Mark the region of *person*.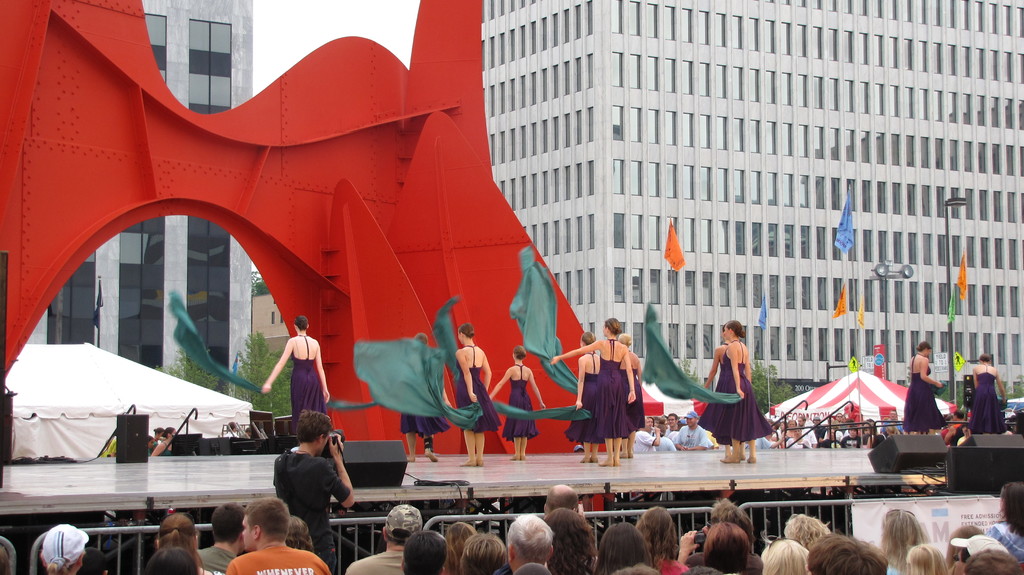
Region: left=968, top=354, right=1007, bottom=435.
